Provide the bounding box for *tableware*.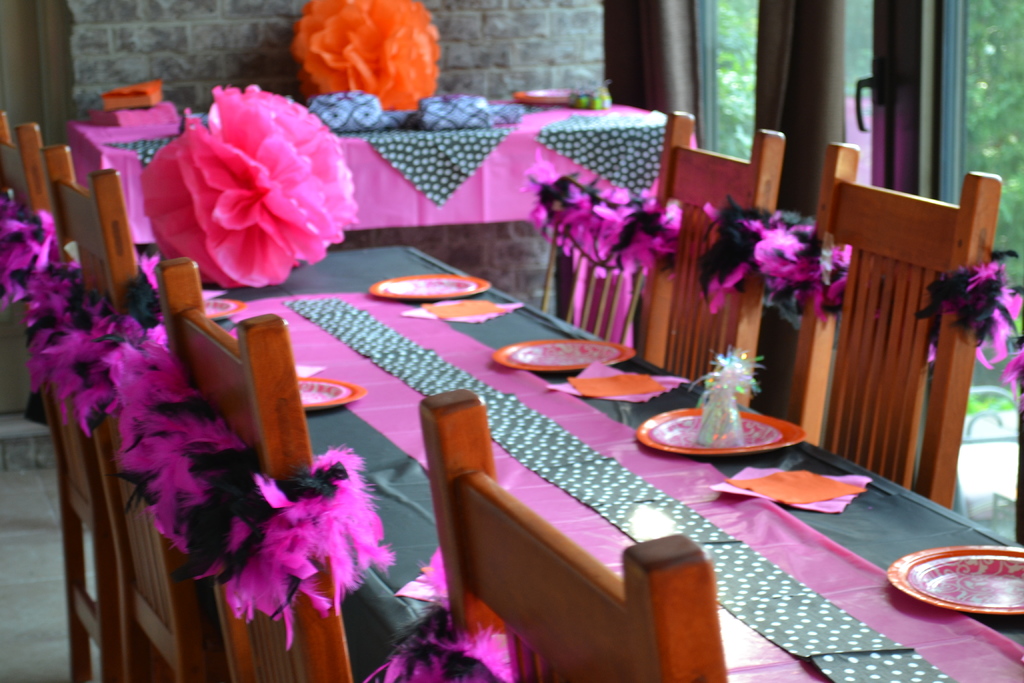
box=[636, 407, 801, 459].
